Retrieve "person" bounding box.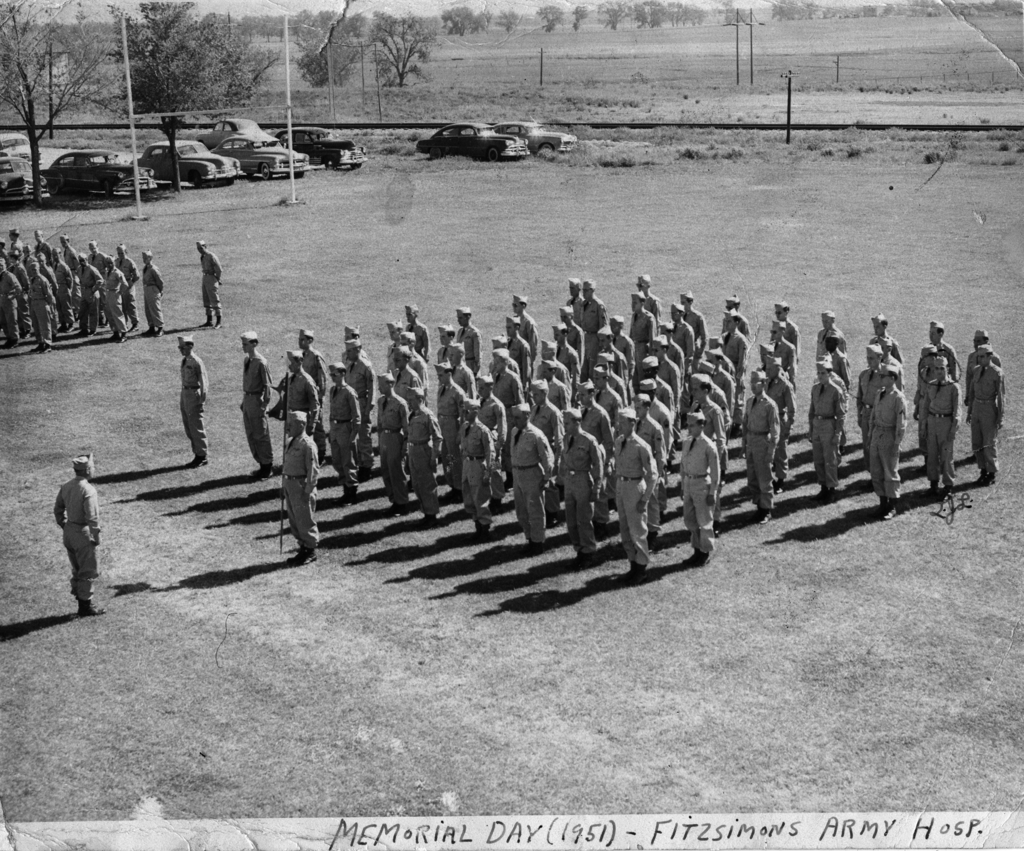
Bounding box: <box>637,401,662,483</box>.
